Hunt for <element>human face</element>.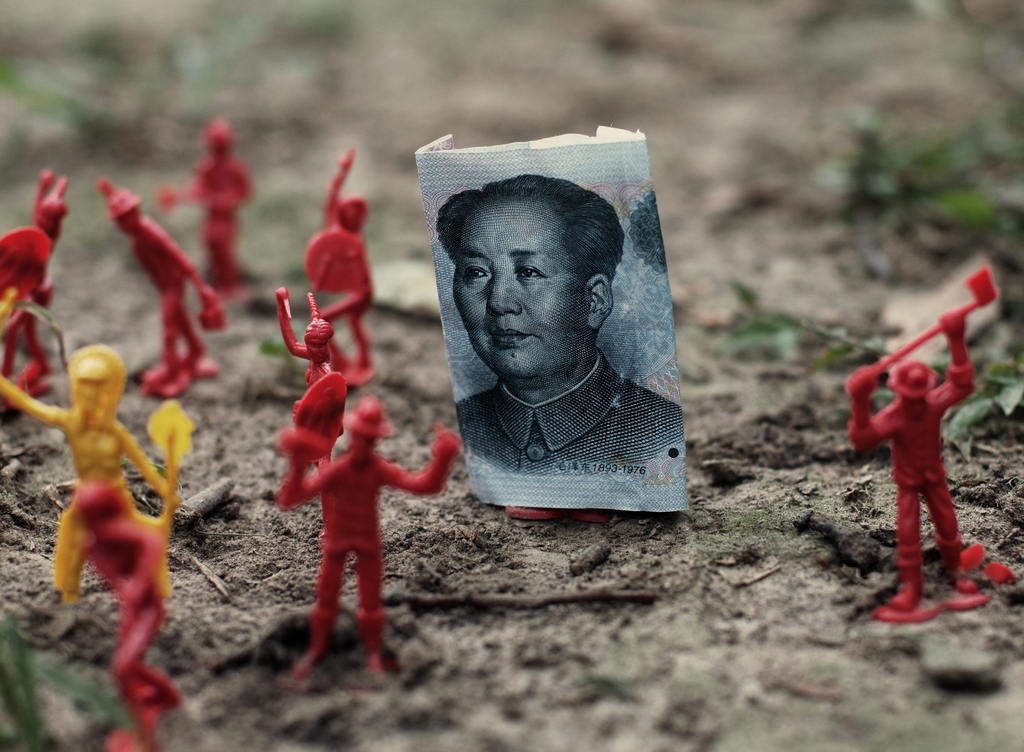
Hunted down at [left=455, top=218, right=573, bottom=384].
